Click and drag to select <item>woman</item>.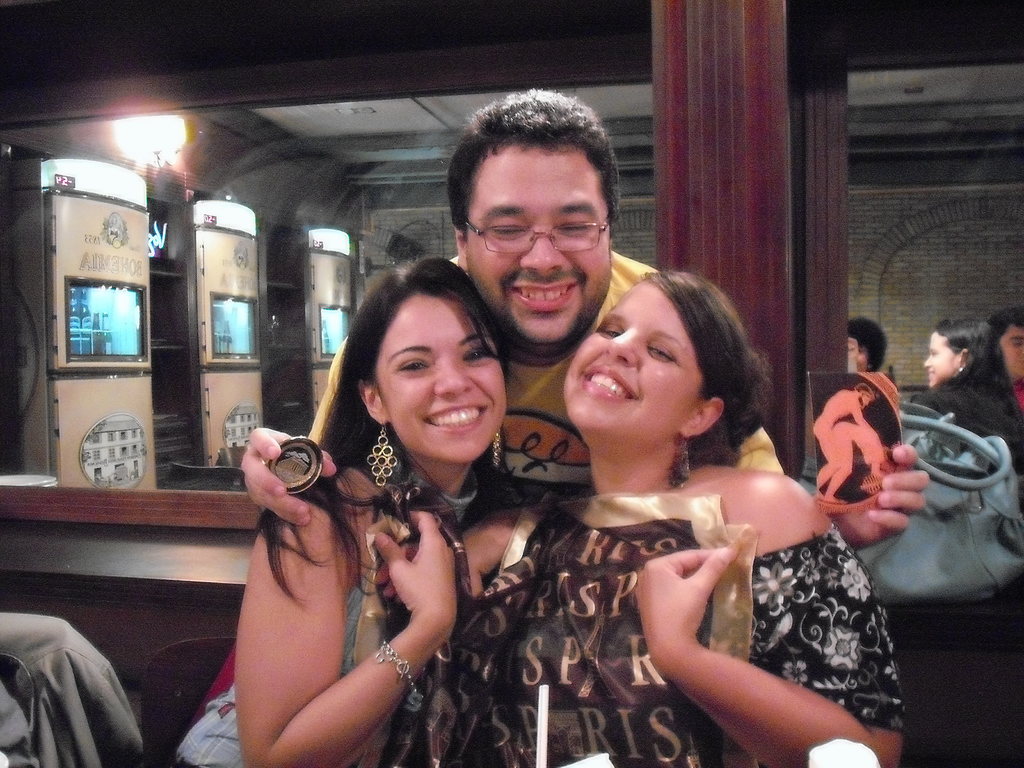
Selection: x1=239 y1=269 x2=909 y2=767.
